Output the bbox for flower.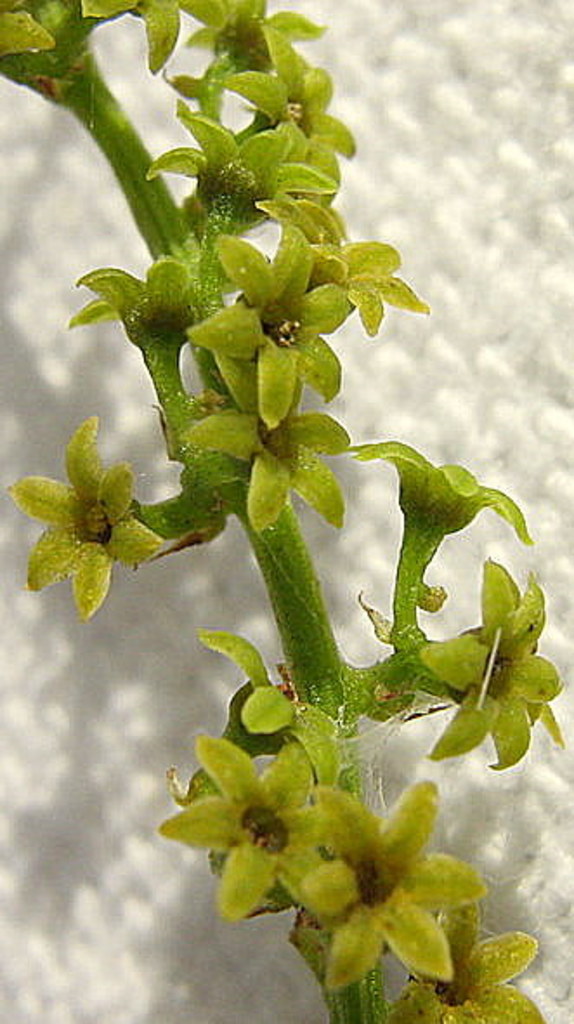
<box>173,0,326,57</box>.
